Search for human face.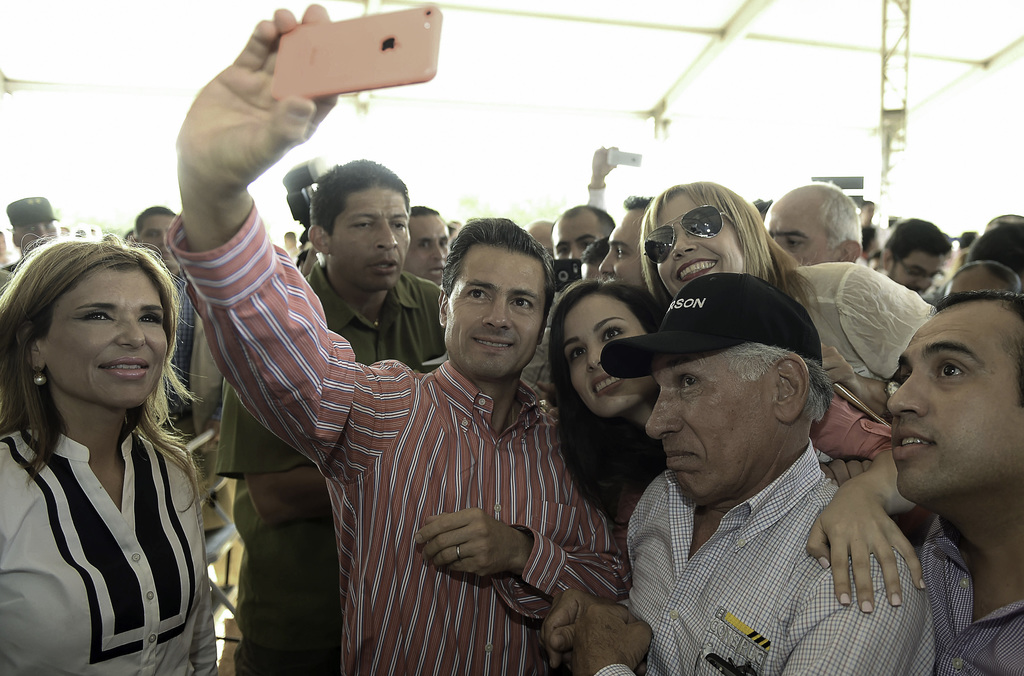
Found at box(330, 187, 415, 287).
